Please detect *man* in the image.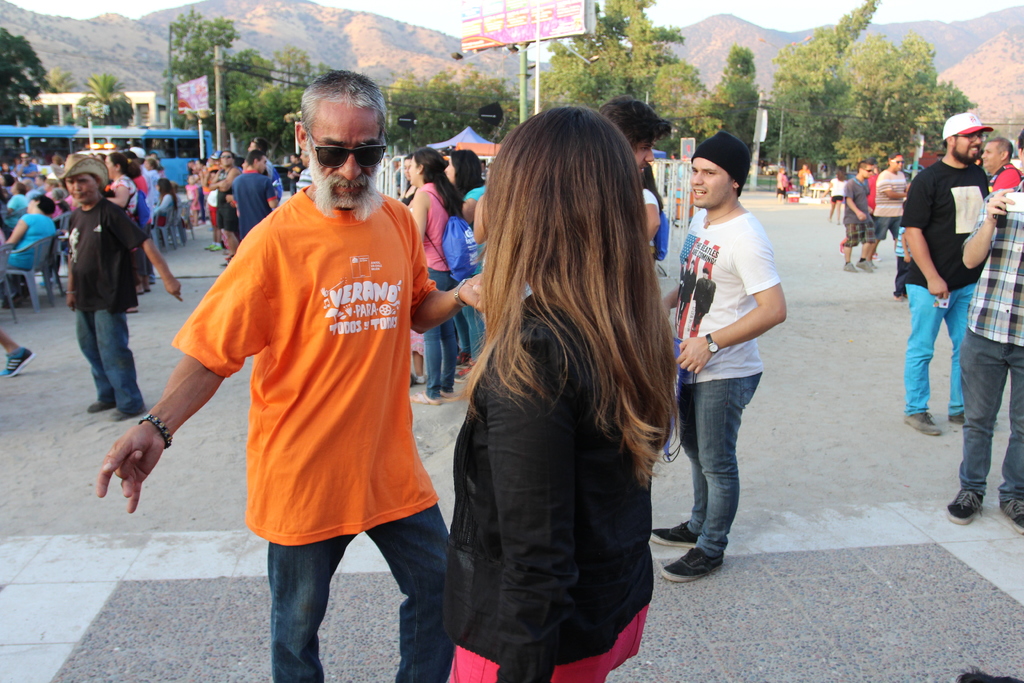
bbox=(287, 154, 299, 193).
